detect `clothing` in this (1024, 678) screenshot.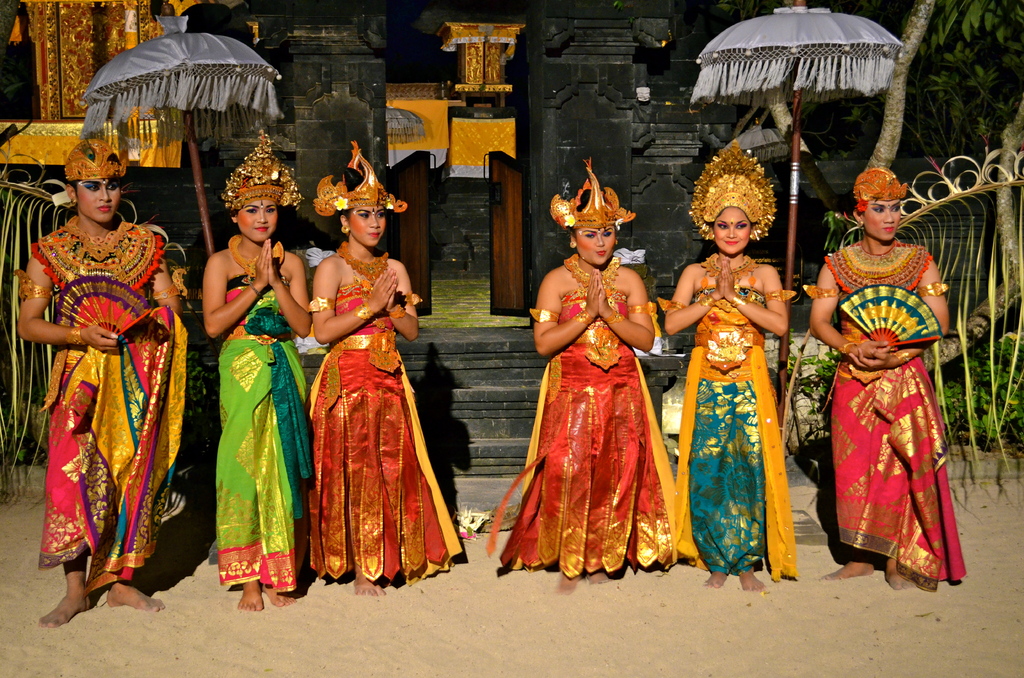
Detection: 673/243/792/581.
